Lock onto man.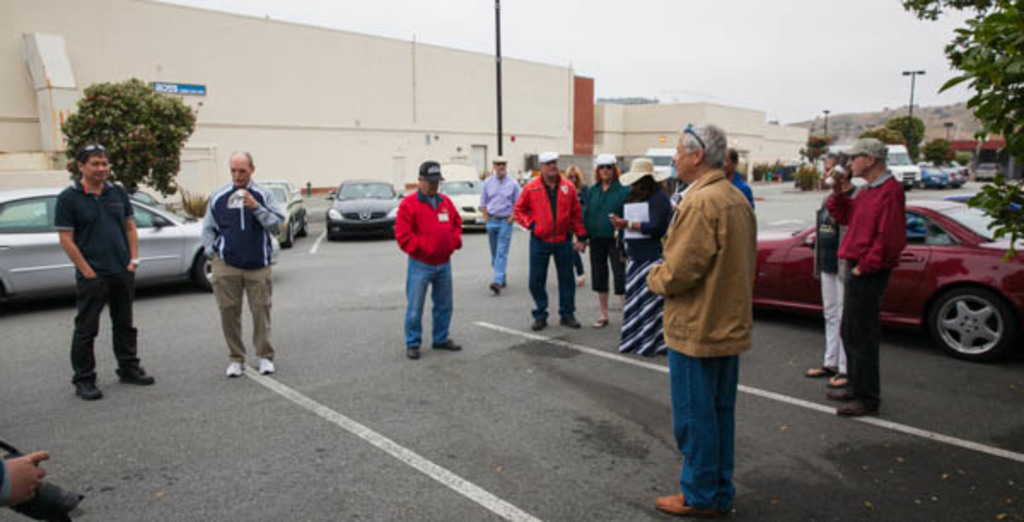
Locked: BBox(473, 150, 522, 304).
